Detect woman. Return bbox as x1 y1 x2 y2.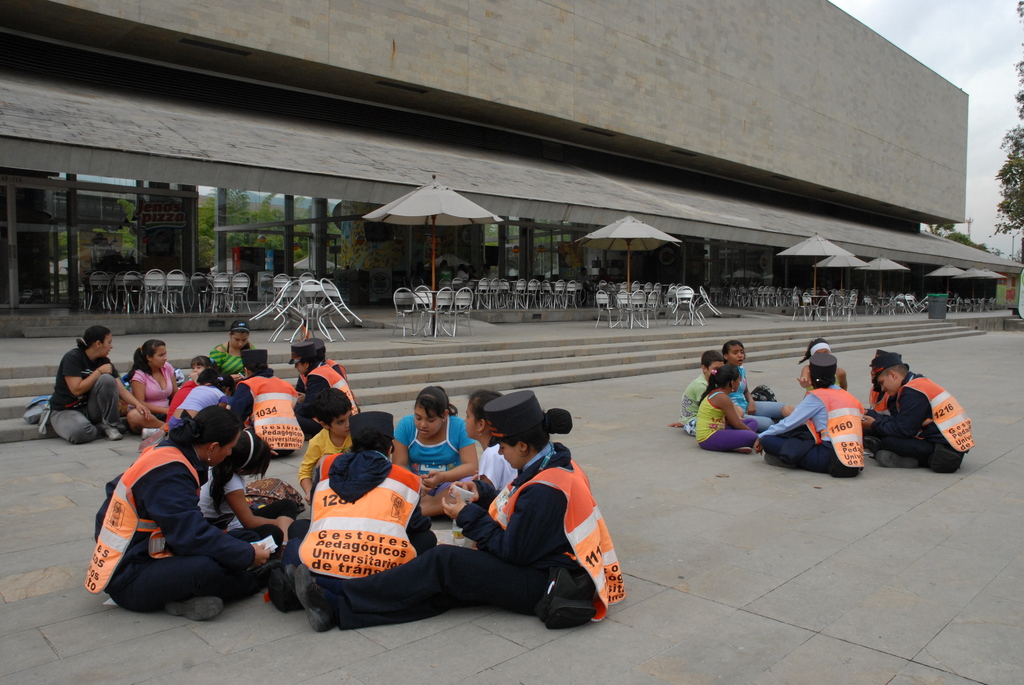
127 338 180 436.
